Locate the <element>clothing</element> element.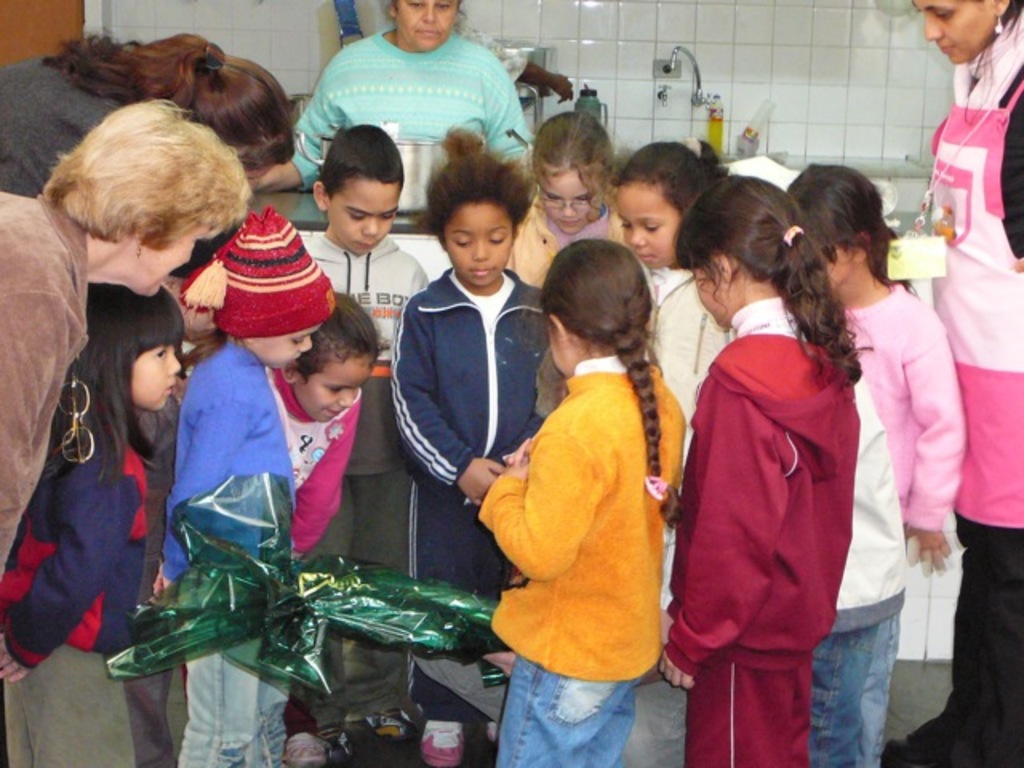
Element bbox: [left=0, top=432, right=142, bottom=766].
